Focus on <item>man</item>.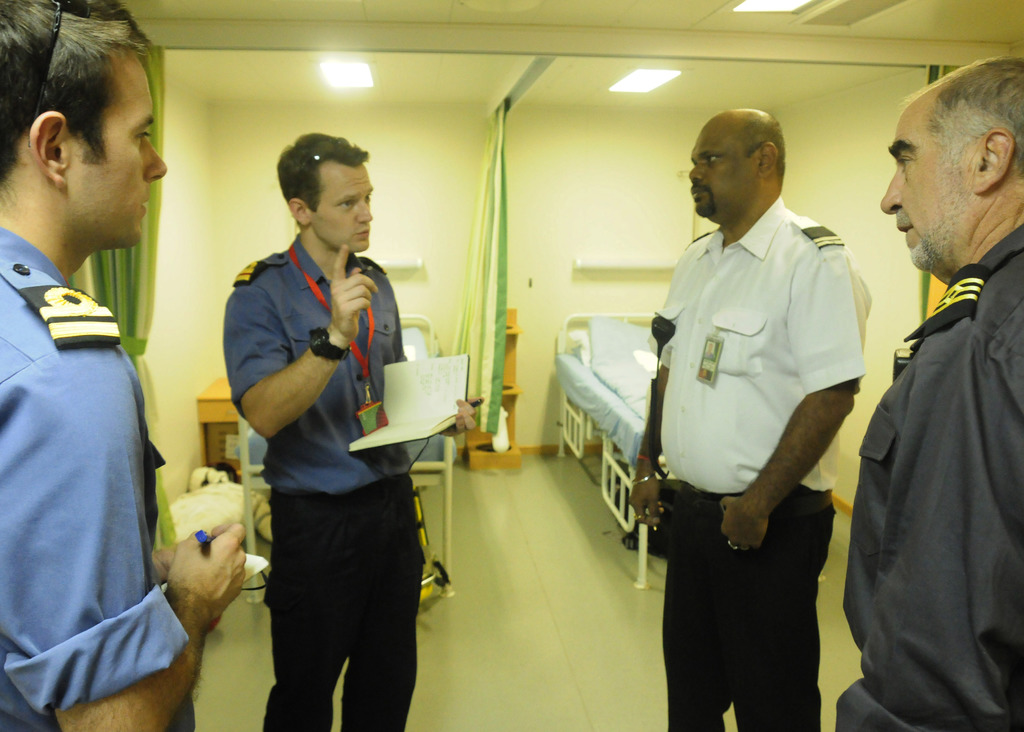
Focused at BBox(845, 53, 1023, 731).
